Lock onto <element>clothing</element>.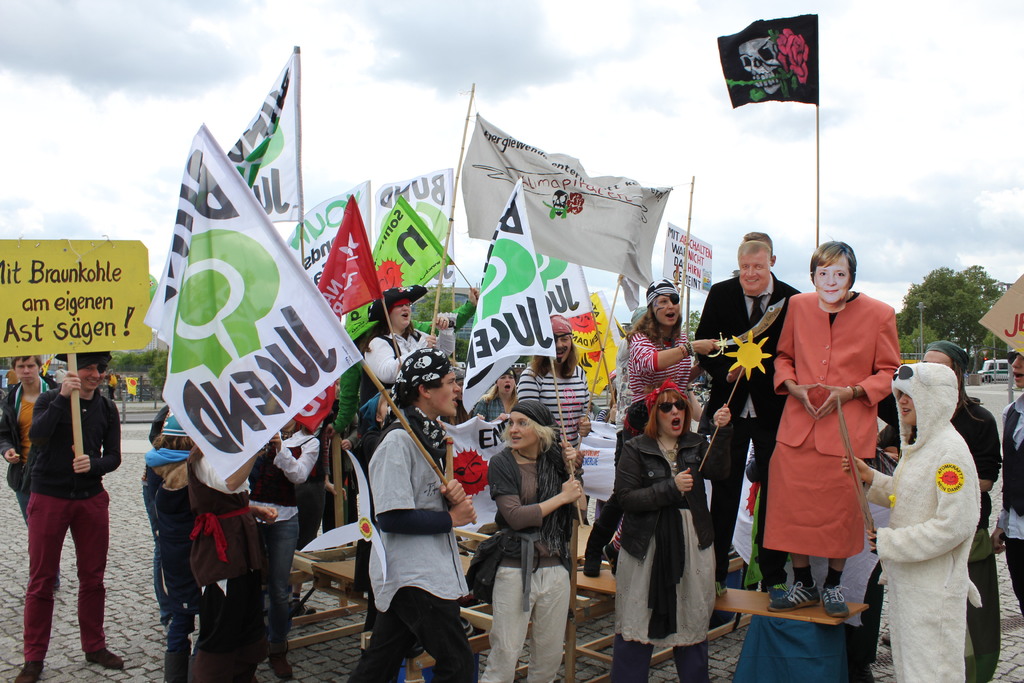
Locked: [left=7, top=368, right=18, bottom=390].
